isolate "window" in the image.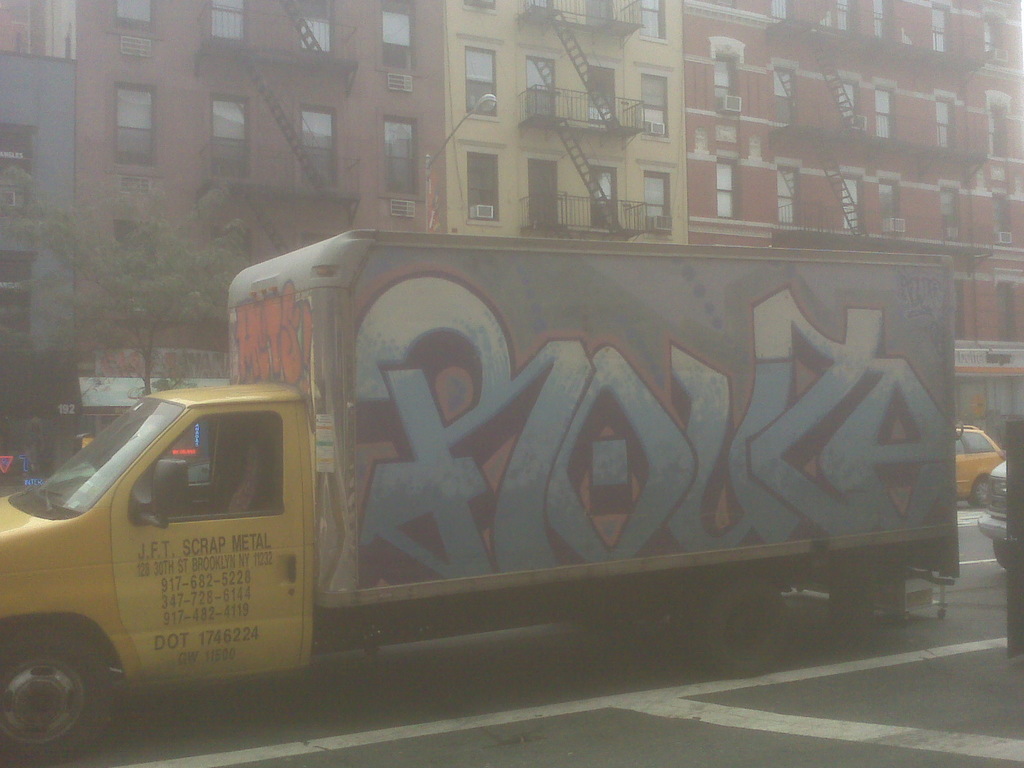
Isolated region: 211:95:251:181.
